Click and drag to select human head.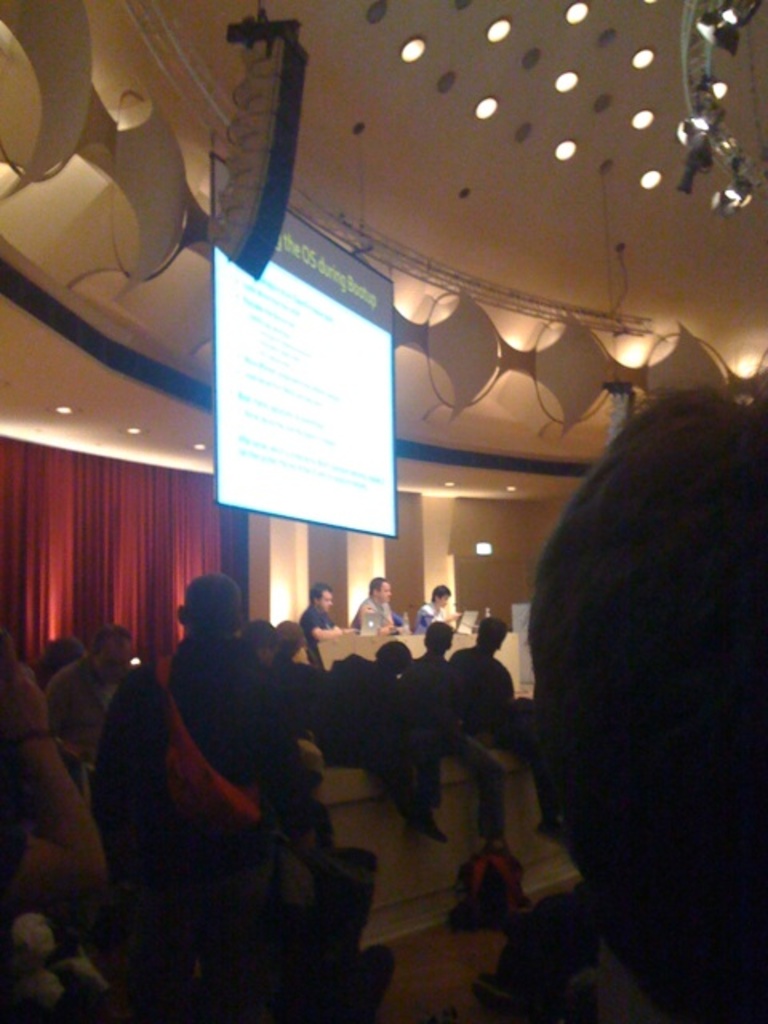
Selection: pyautogui.locateOnScreen(363, 570, 390, 605).
